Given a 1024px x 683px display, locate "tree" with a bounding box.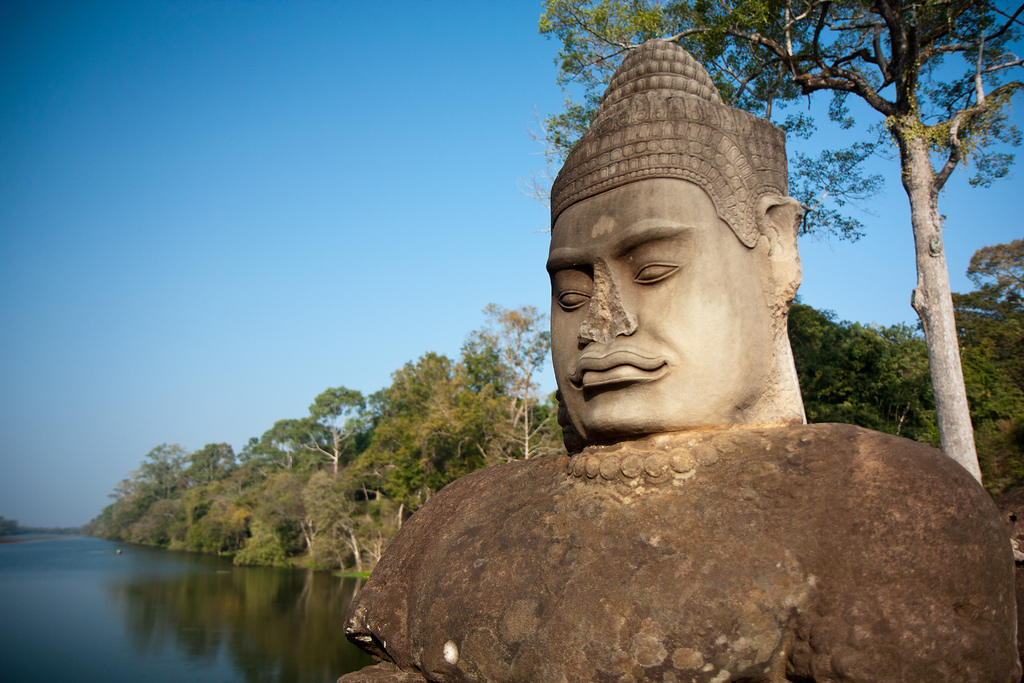
Located: detection(913, 287, 1023, 384).
